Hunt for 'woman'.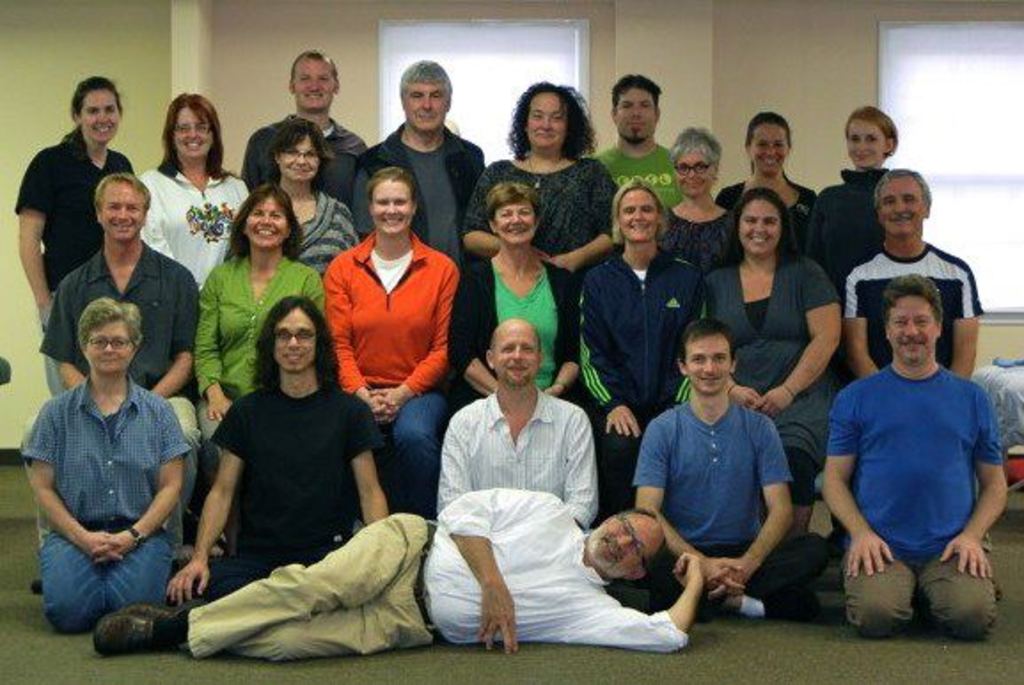
Hunted down at (x1=701, y1=188, x2=841, y2=539).
